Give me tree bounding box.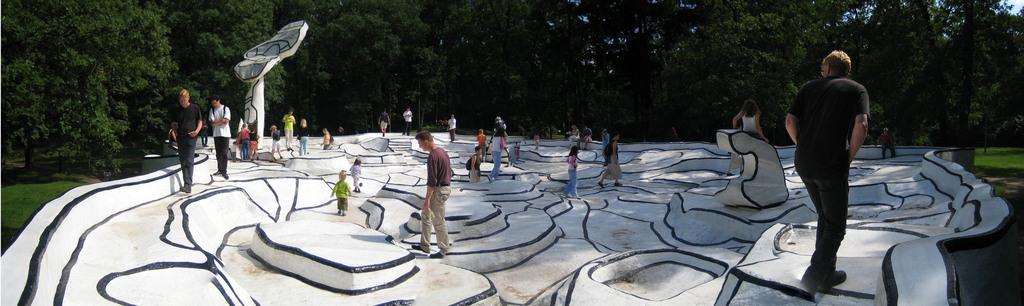
{"x1": 881, "y1": 0, "x2": 1019, "y2": 135}.
